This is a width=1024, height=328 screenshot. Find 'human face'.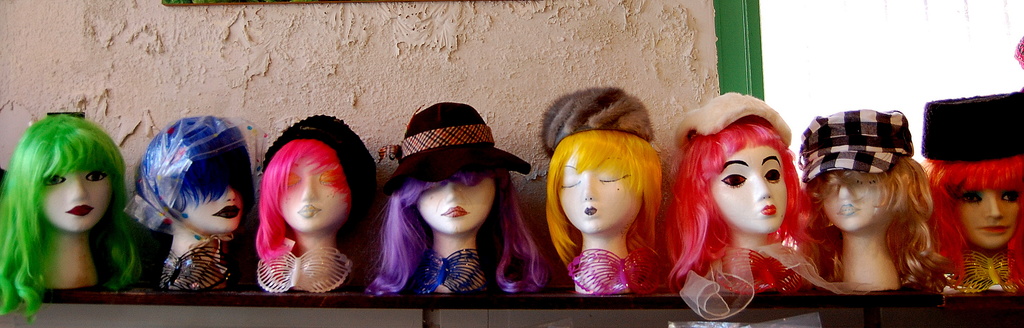
Bounding box: [left=182, top=184, right=246, bottom=229].
